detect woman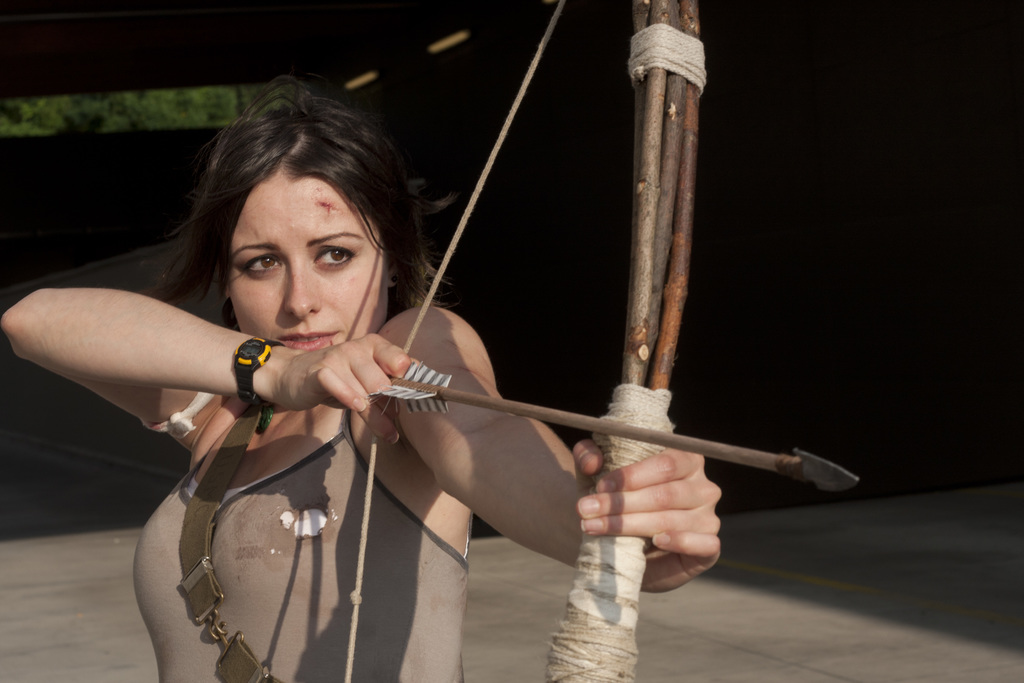
detection(86, 65, 759, 682)
